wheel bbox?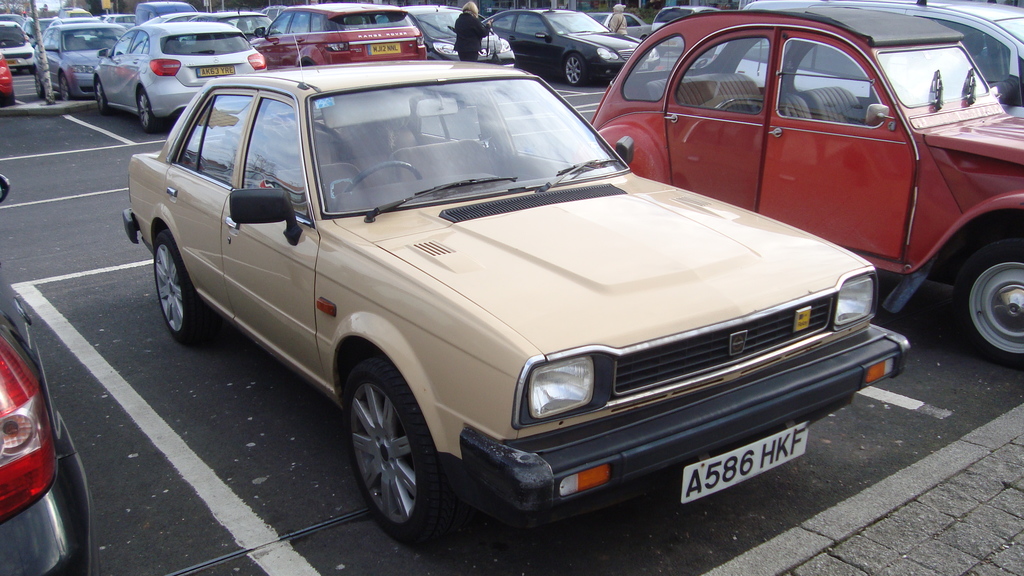
select_region(155, 230, 220, 348)
